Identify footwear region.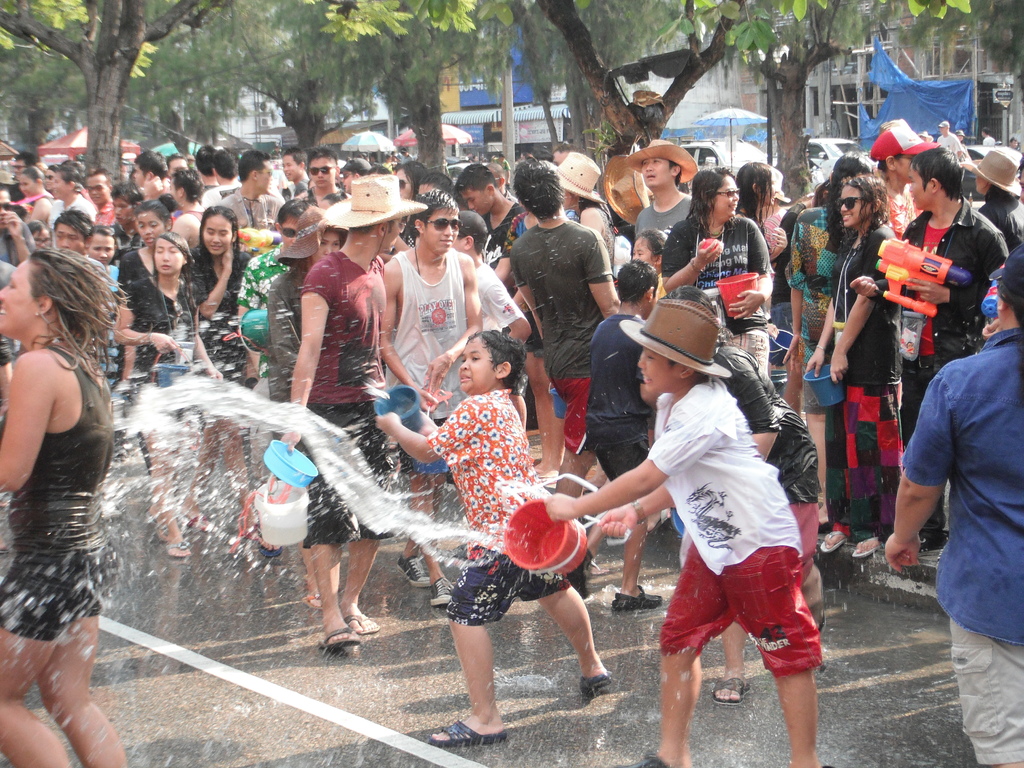
Region: [394,554,430,591].
